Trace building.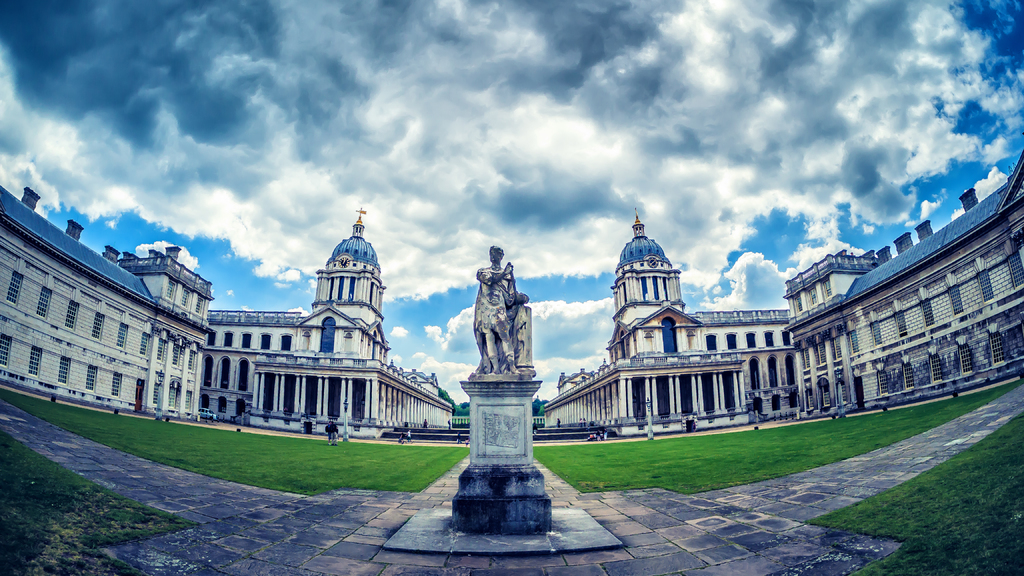
Traced to box(540, 154, 1023, 438).
